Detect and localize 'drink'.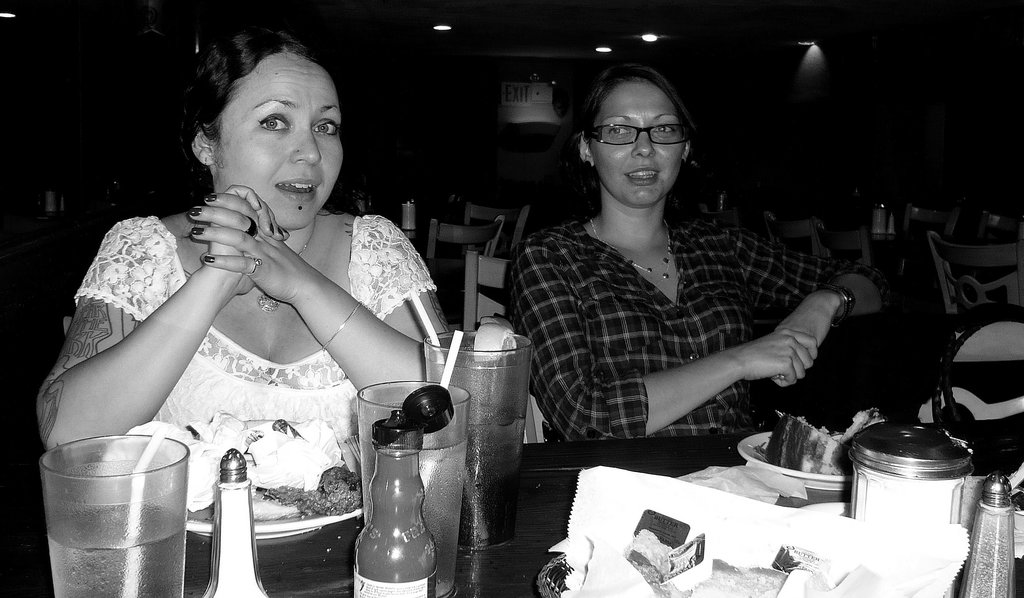
Localized at [458,399,527,549].
